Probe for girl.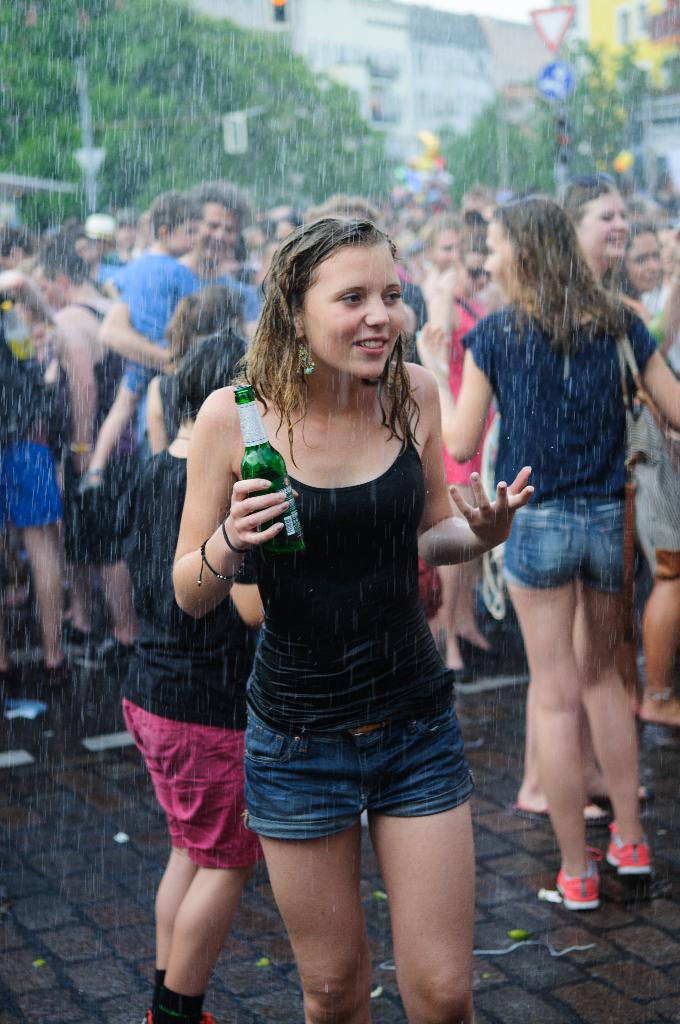
Probe result: {"x1": 121, "y1": 330, "x2": 259, "y2": 1023}.
